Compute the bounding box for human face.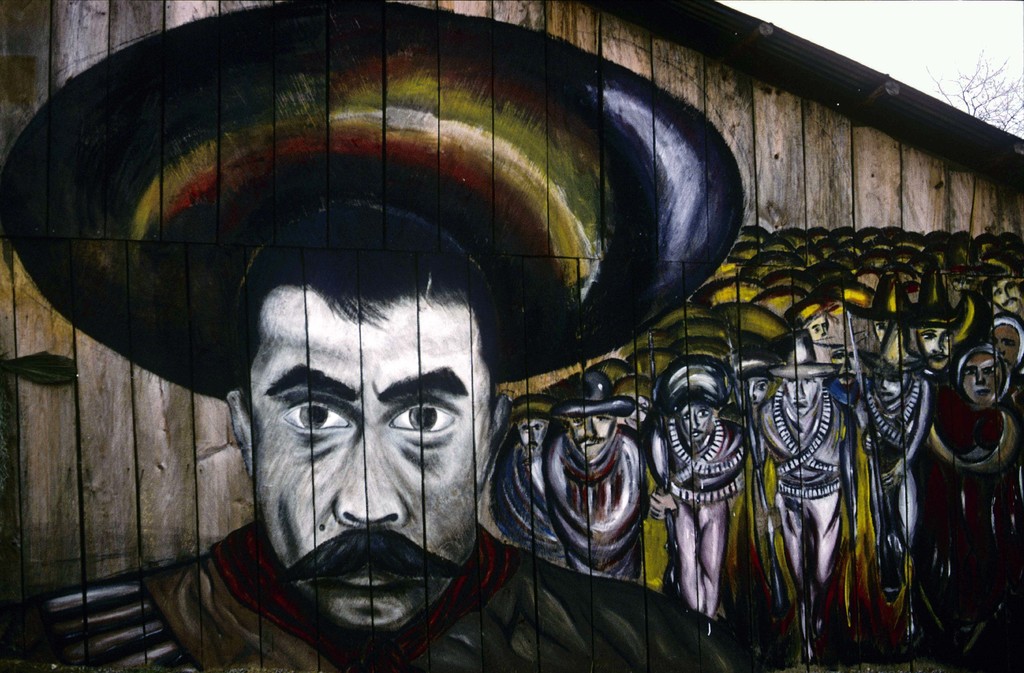
x1=829, y1=346, x2=856, y2=387.
